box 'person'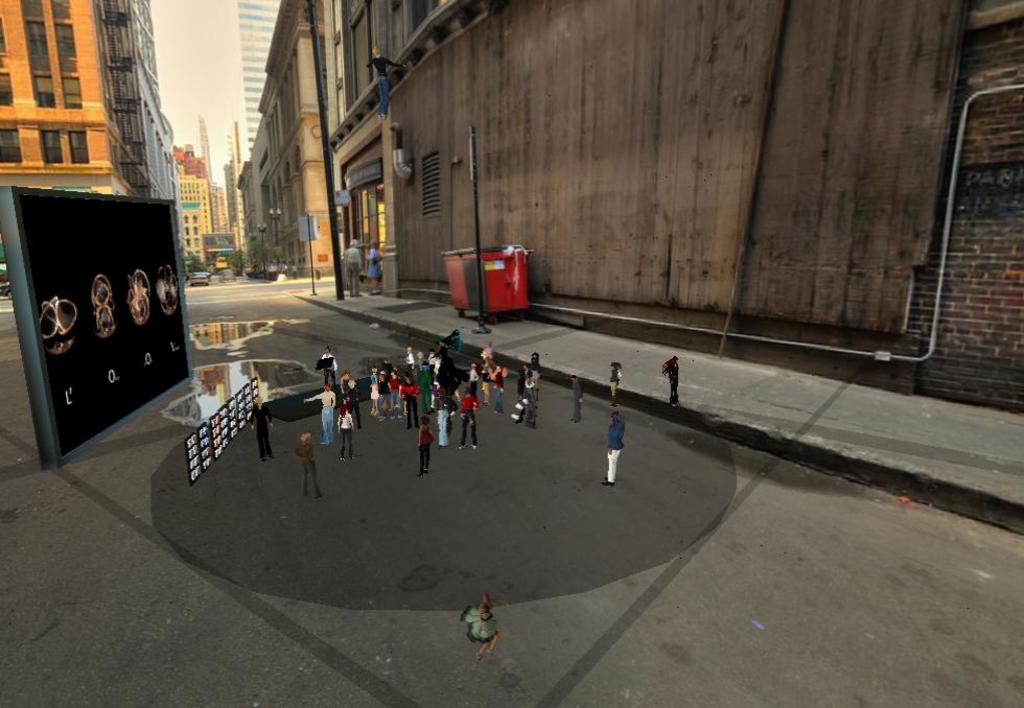
(x1=660, y1=353, x2=675, y2=407)
